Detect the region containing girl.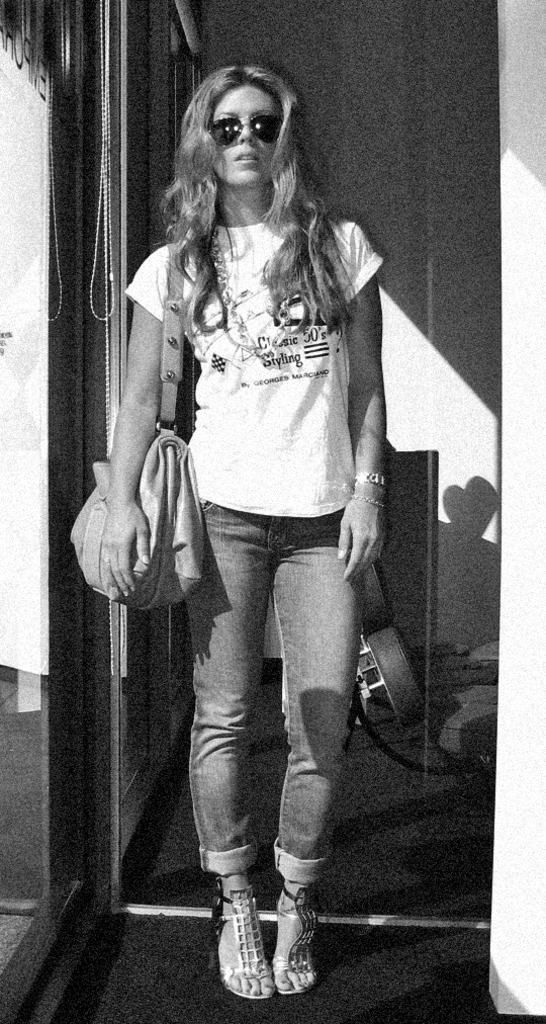
x1=100 y1=60 x2=392 y2=1002.
